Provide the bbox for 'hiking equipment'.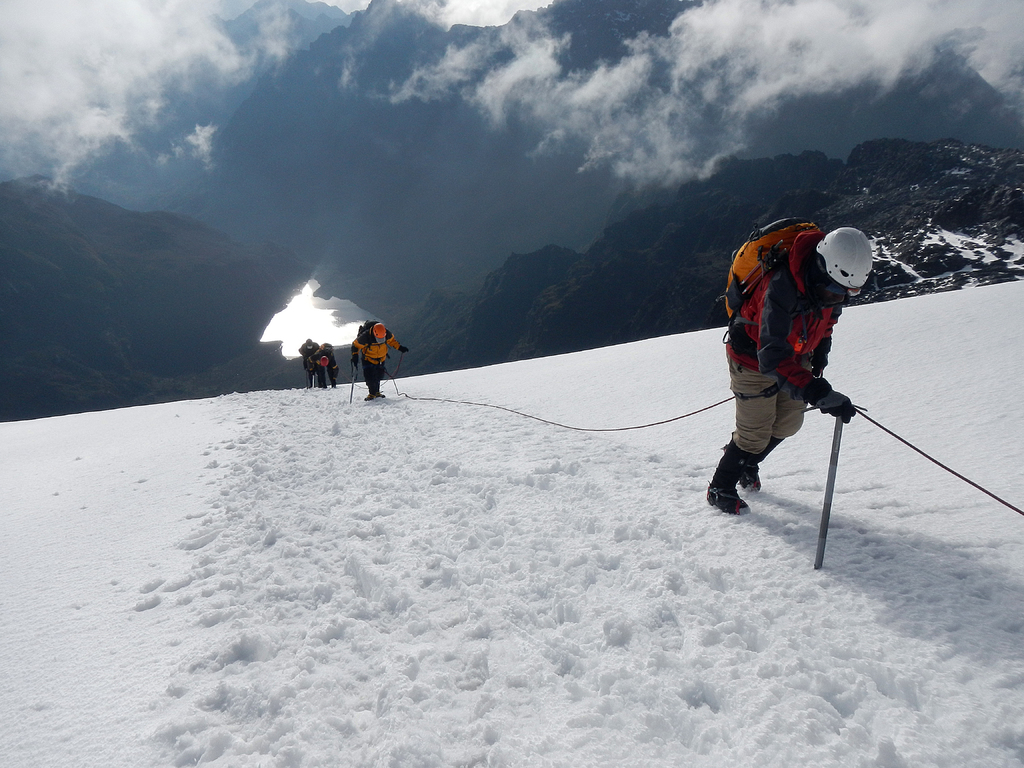
region(348, 364, 356, 404).
